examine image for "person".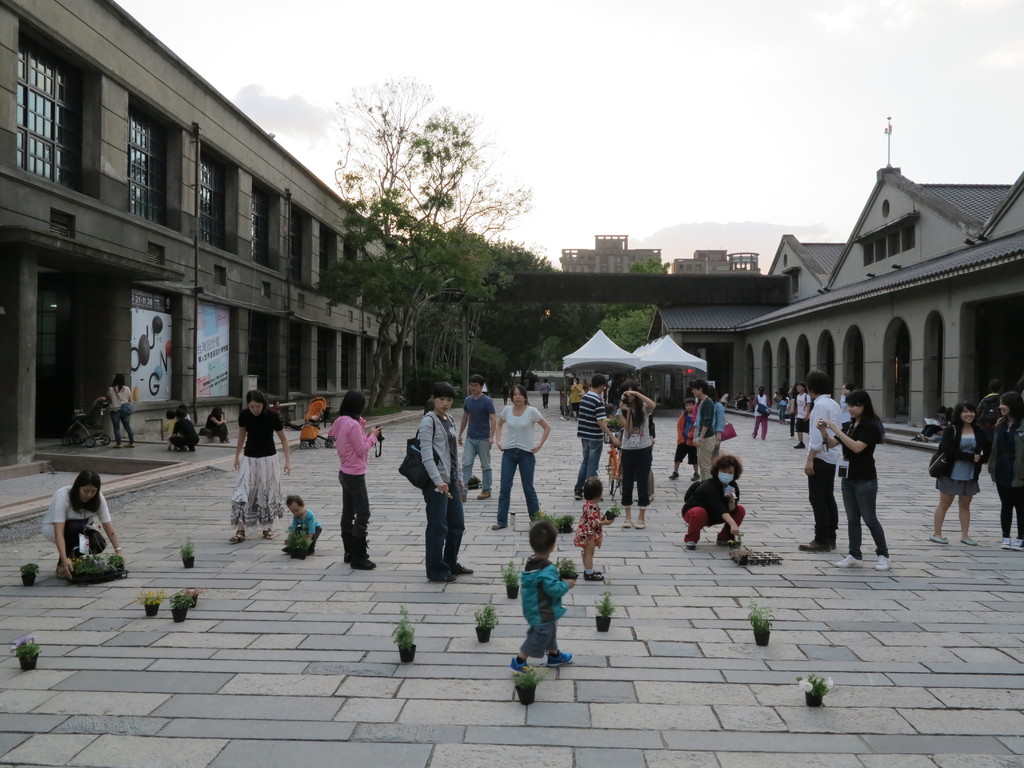
Examination result: region(804, 376, 854, 545).
